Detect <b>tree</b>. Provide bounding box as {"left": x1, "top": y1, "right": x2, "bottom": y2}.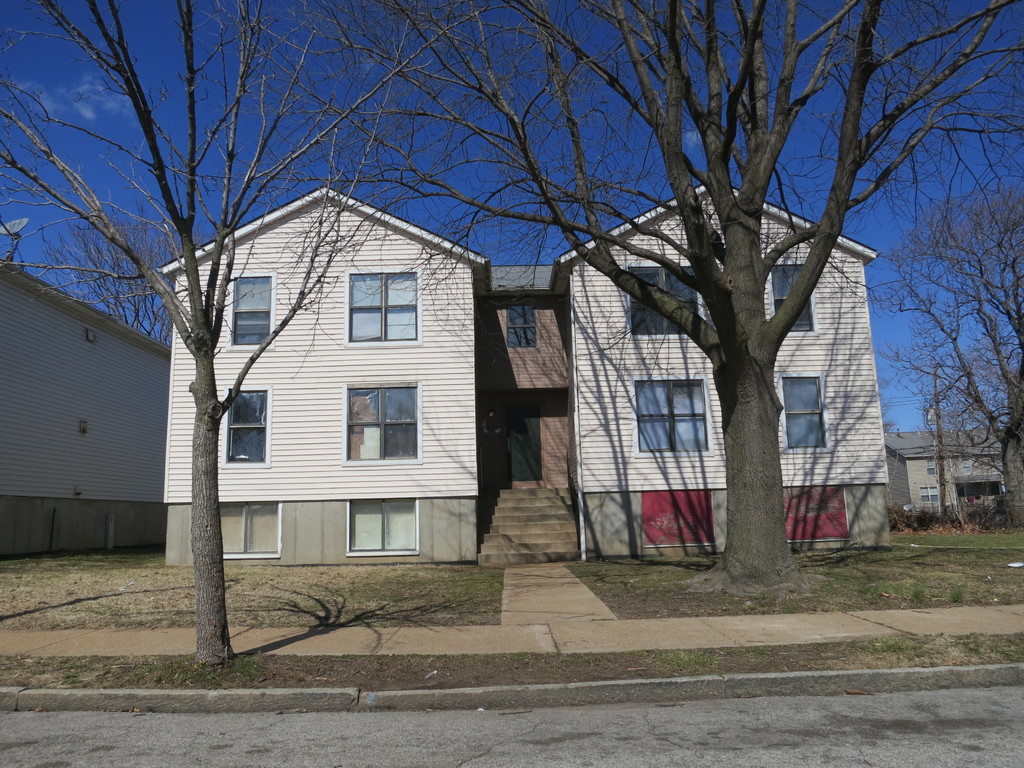
{"left": 0, "top": 0, "right": 518, "bottom": 669}.
